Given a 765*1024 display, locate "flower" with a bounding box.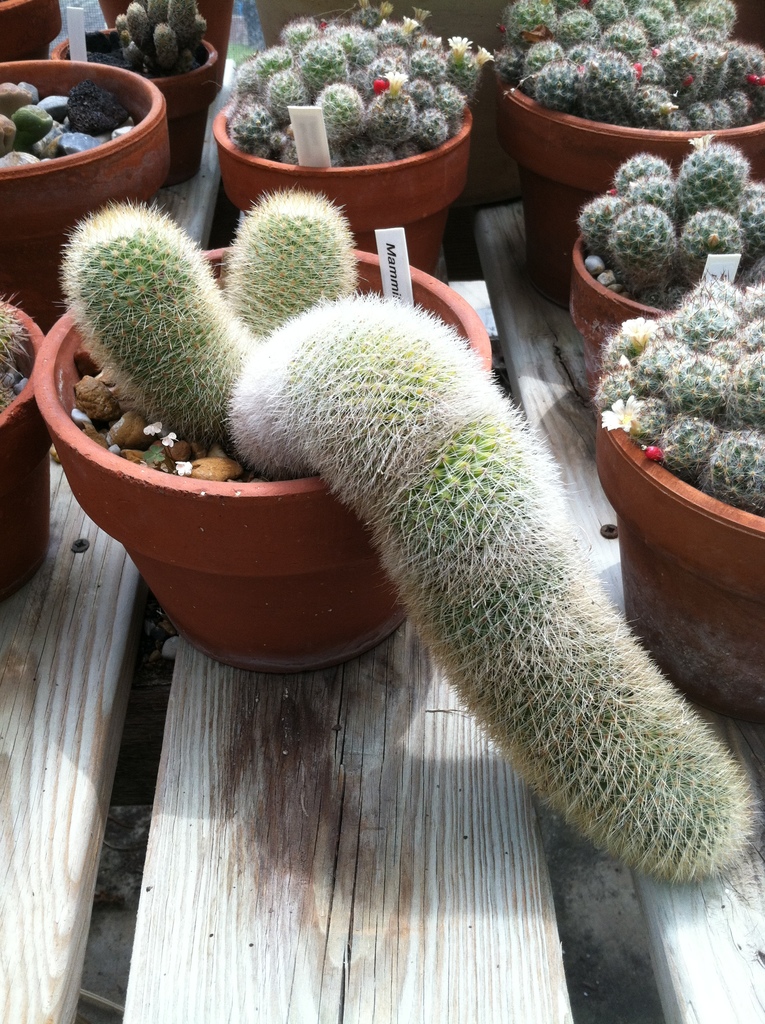
Located: (x1=144, y1=420, x2=165, y2=434).
